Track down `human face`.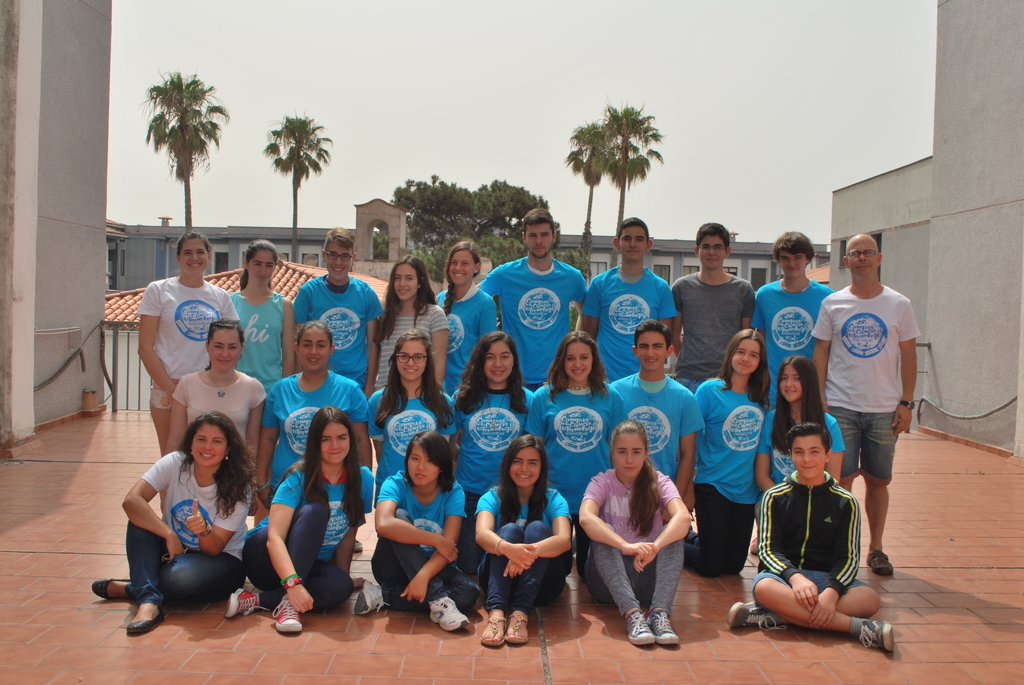
Tracked to bbox(178, 239, 210, 274).
